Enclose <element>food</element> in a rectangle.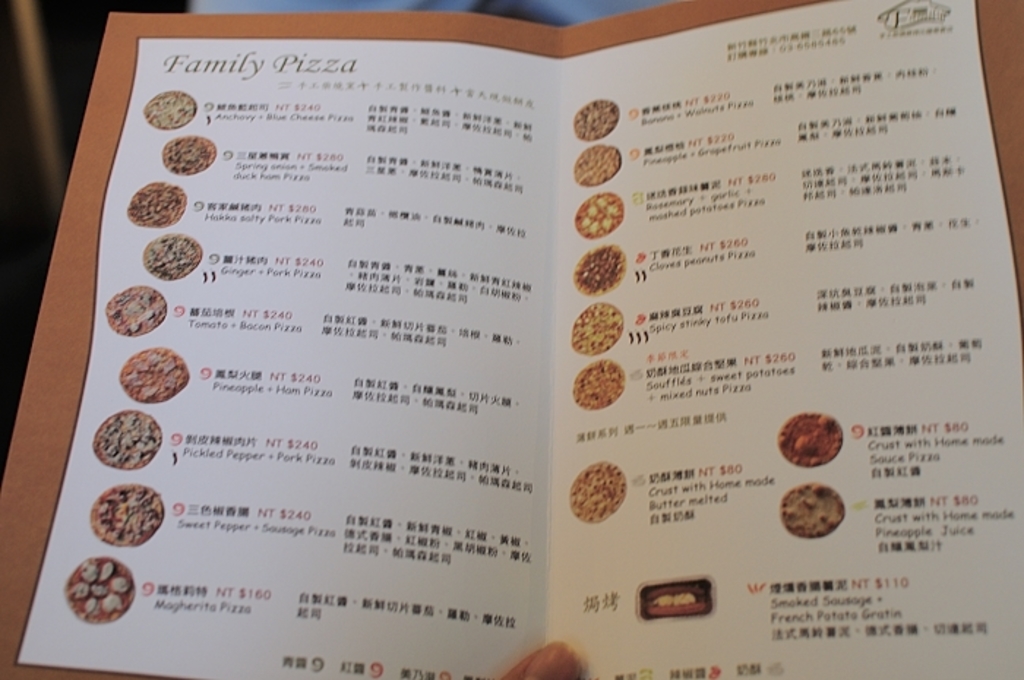
[x1=162, y1=130, x2=218, y2=177].
